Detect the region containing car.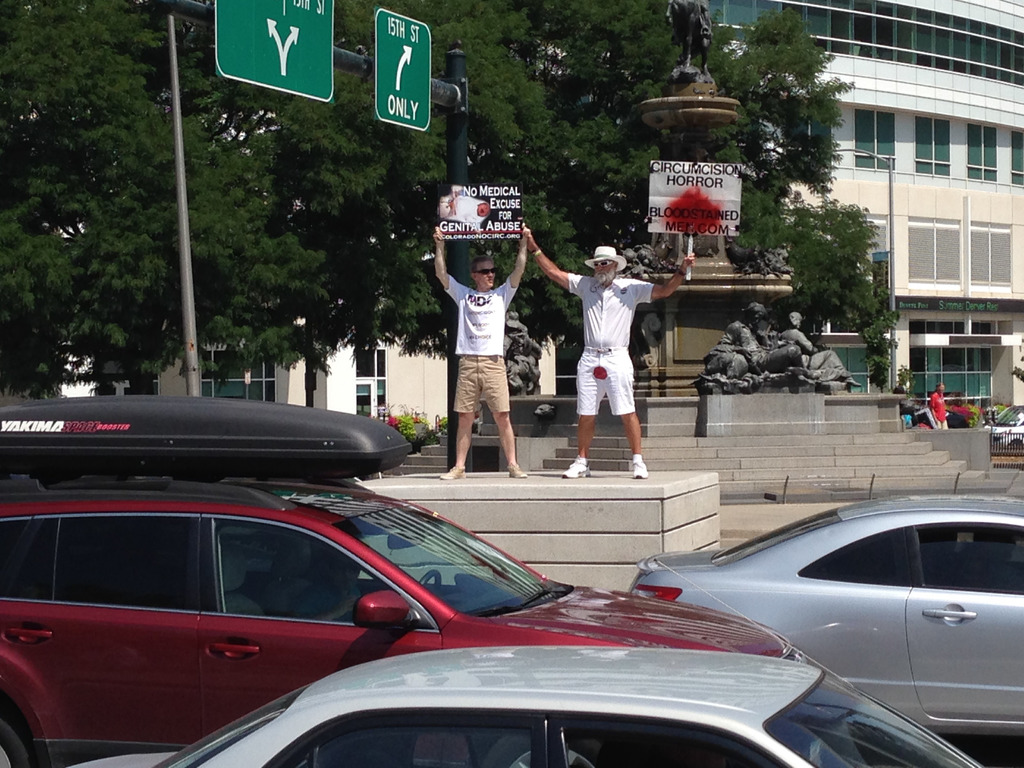
625/495/1023/738.
